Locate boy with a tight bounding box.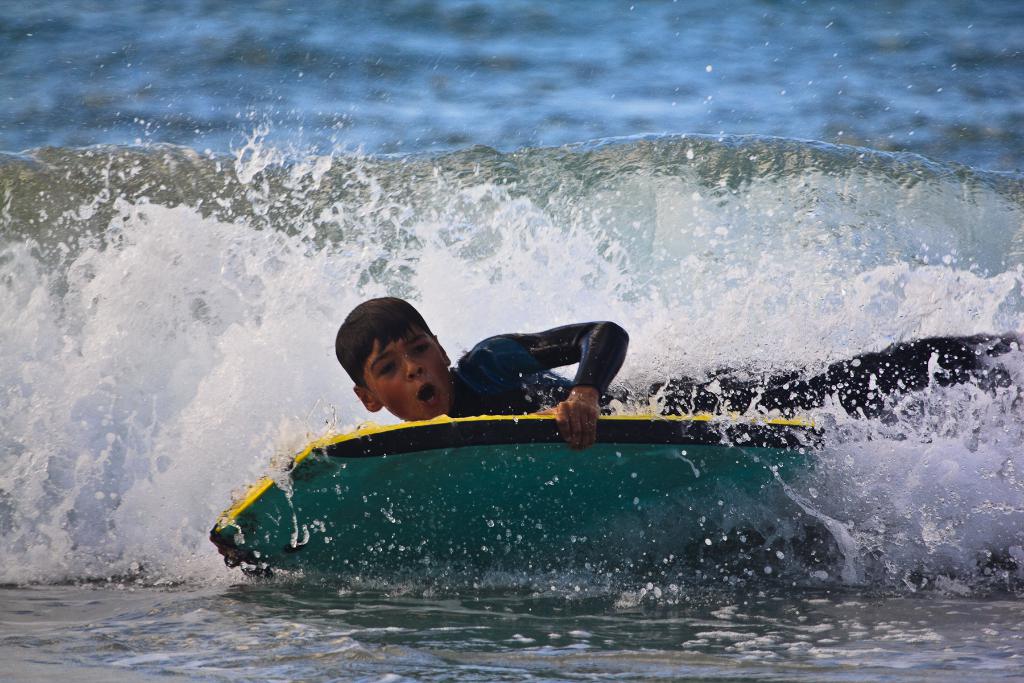
region(323, 292, 1023, 409).
